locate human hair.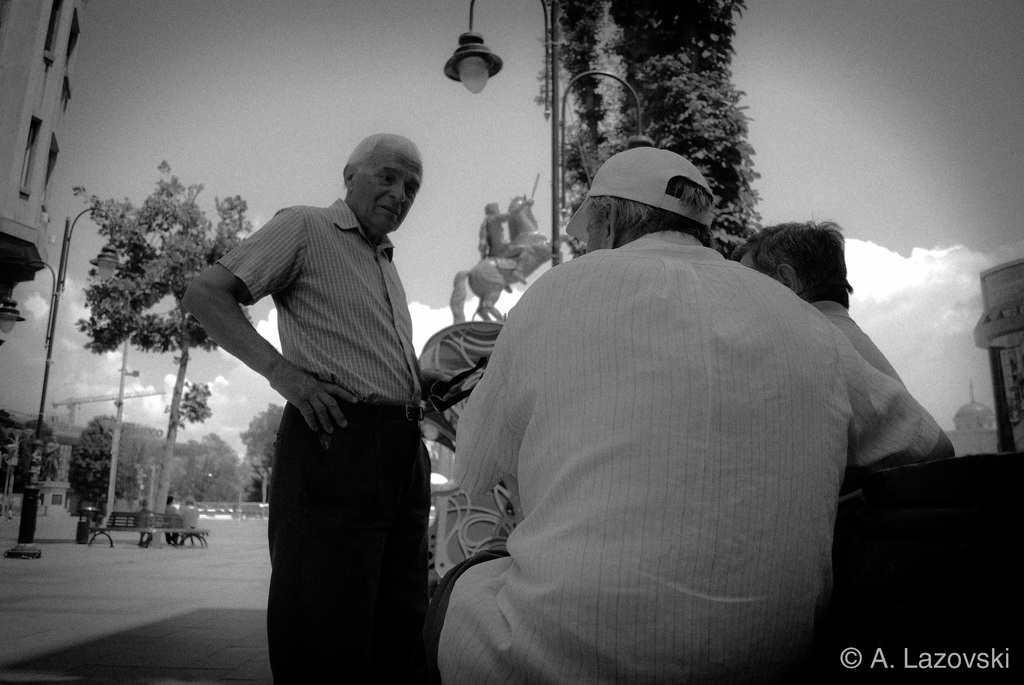
Bounding box: (x1=585, y1=195, x2=716, y2=249).
